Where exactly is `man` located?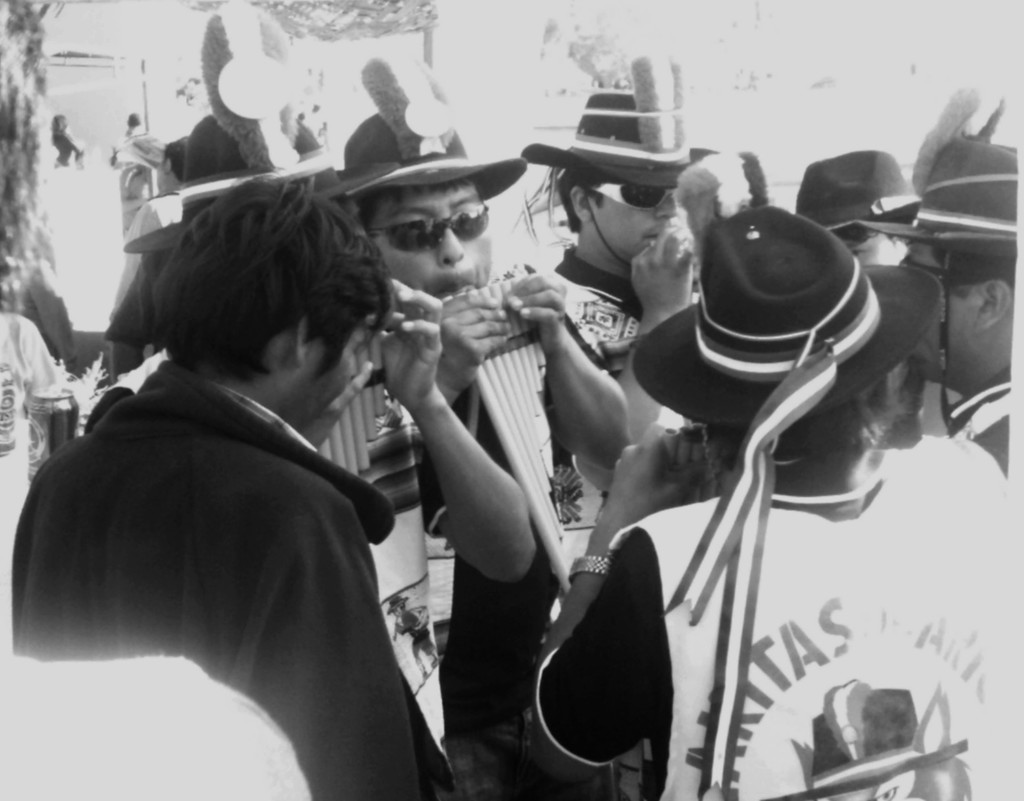
Its bounding box is (521, 55, 722, 438).
